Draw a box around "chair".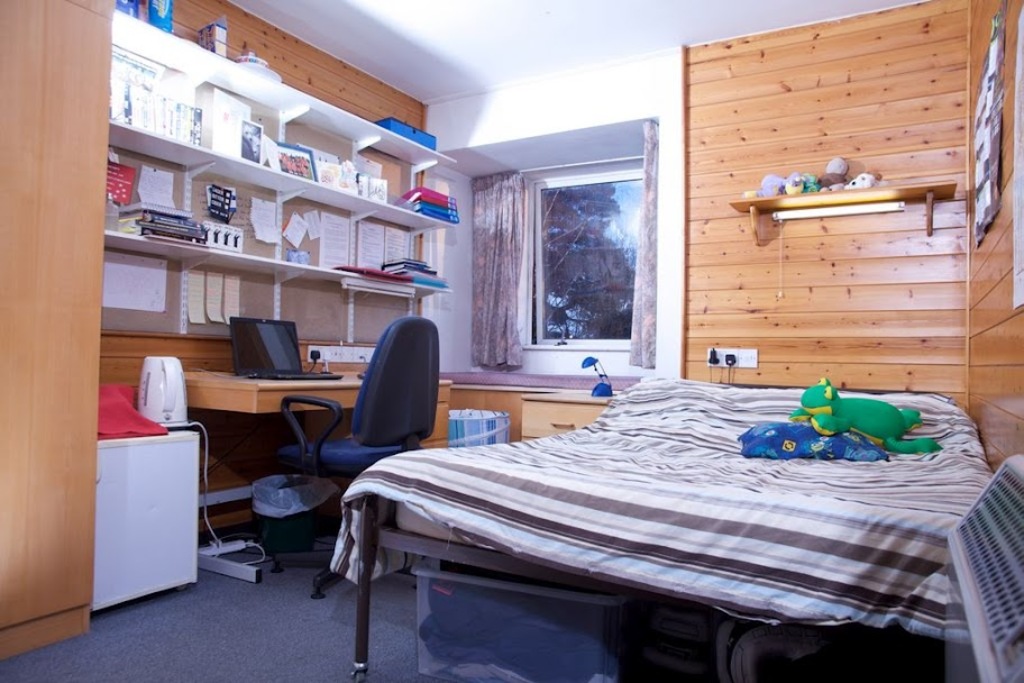
l=268, t=318, r=436, b=575.
